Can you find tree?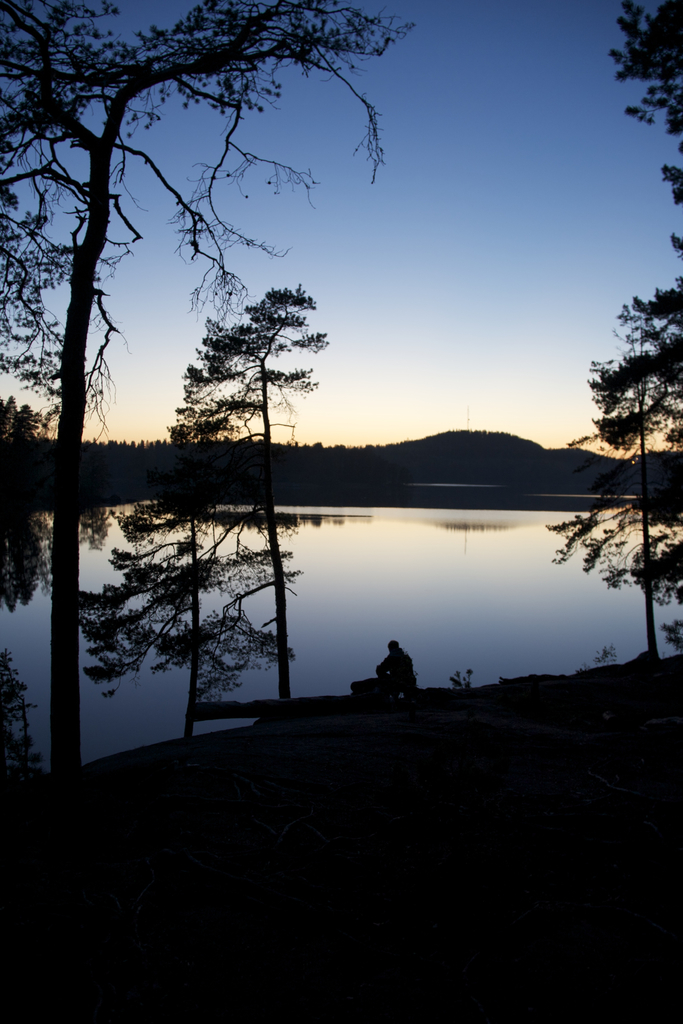
Yes, bounding box: [193,262,337,492].
